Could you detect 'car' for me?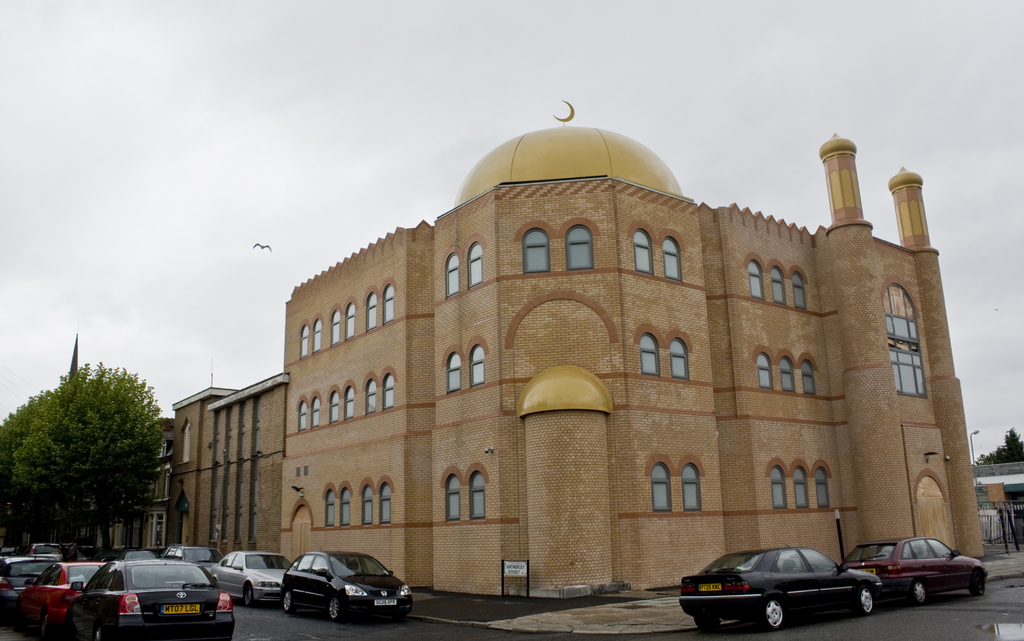
Detection result: 678,538,884,631.
